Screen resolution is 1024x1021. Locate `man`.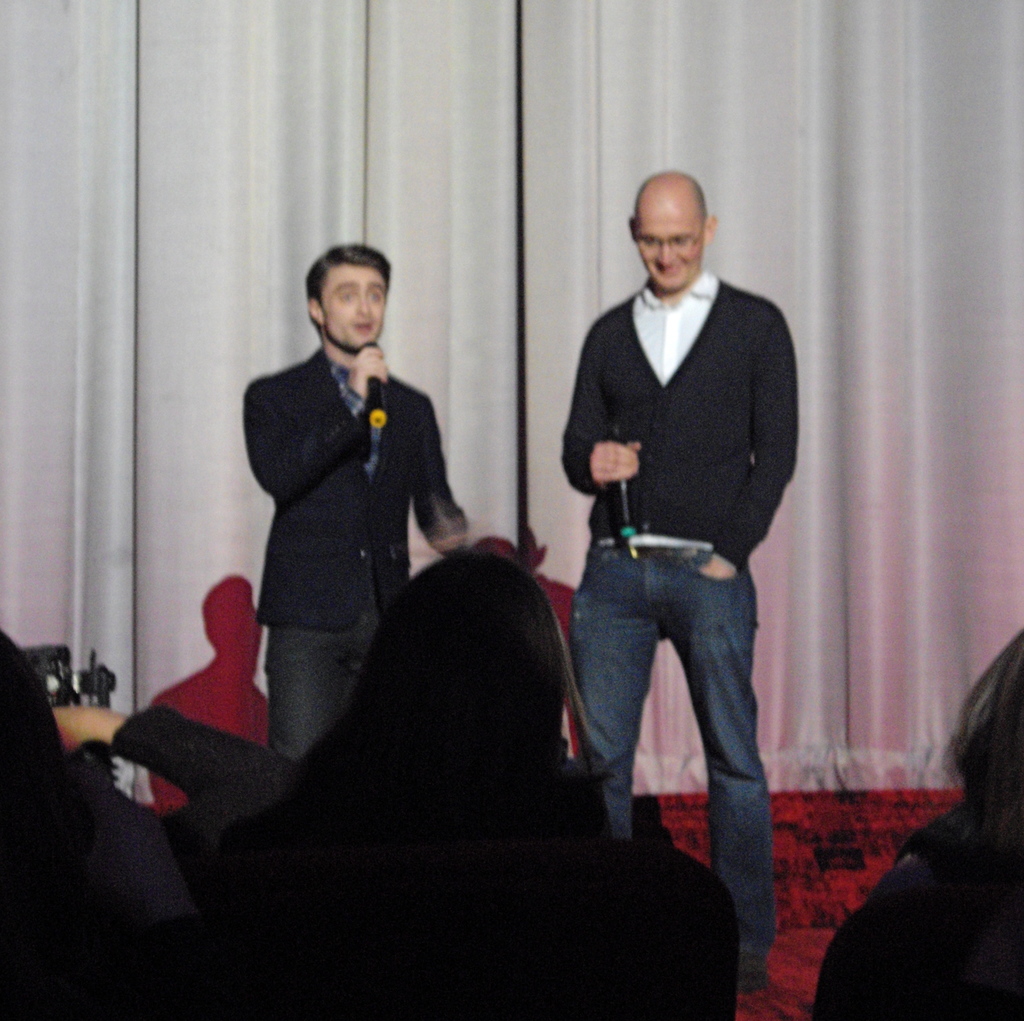
region(543, 142, 820, 1012).
